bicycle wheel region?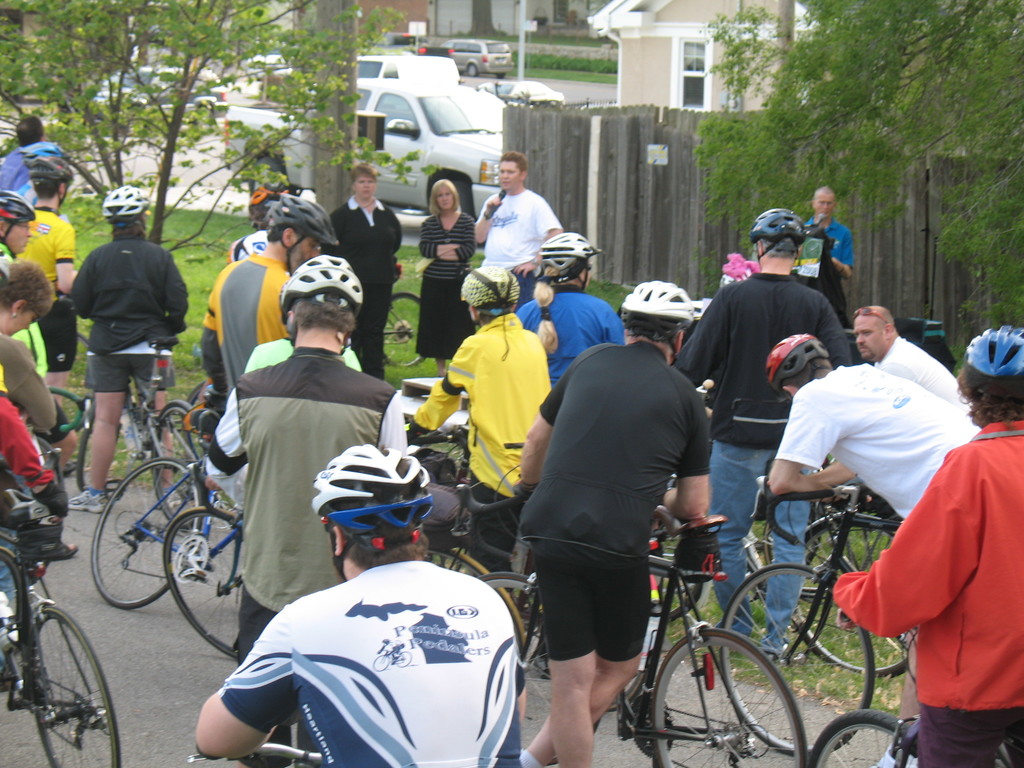
box=[650, 628, 808, 767]
